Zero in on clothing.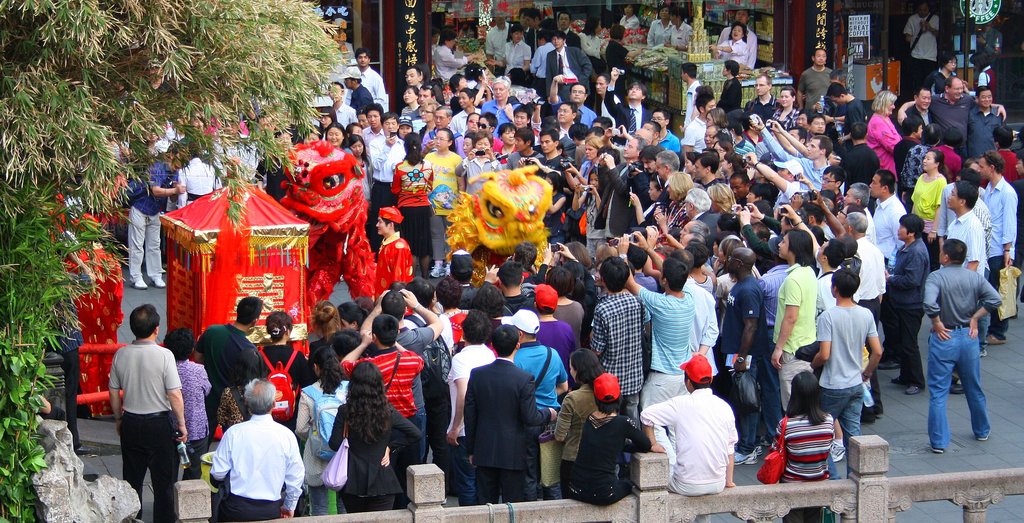
Zeroed in: (646, 17, 671, 49).
